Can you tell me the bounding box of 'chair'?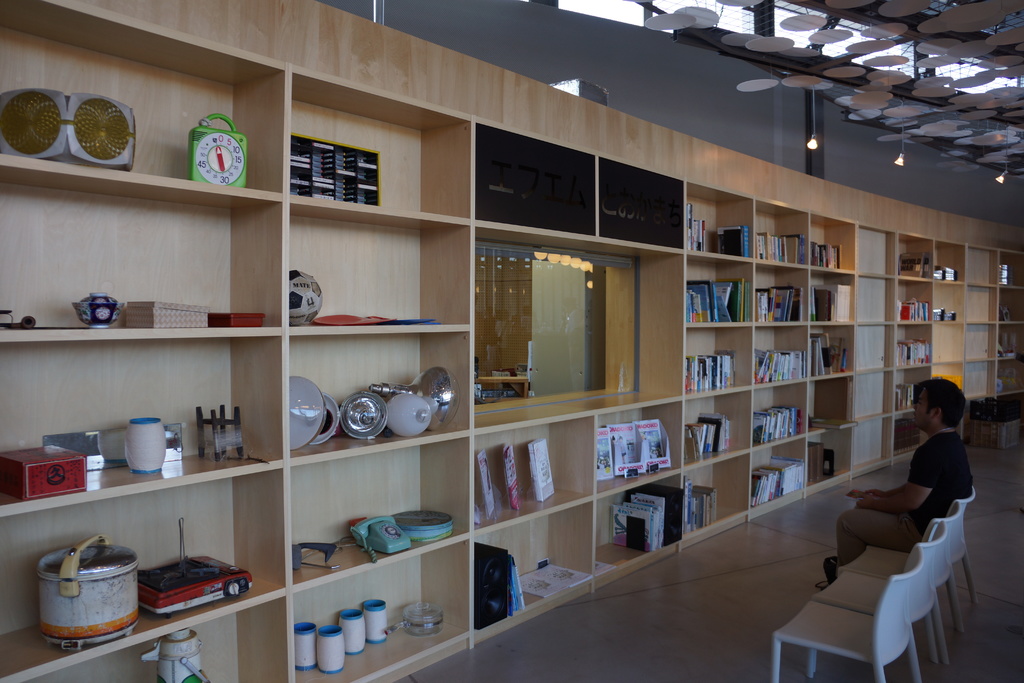
(left=875, top=483, right=979, bottom=623).
